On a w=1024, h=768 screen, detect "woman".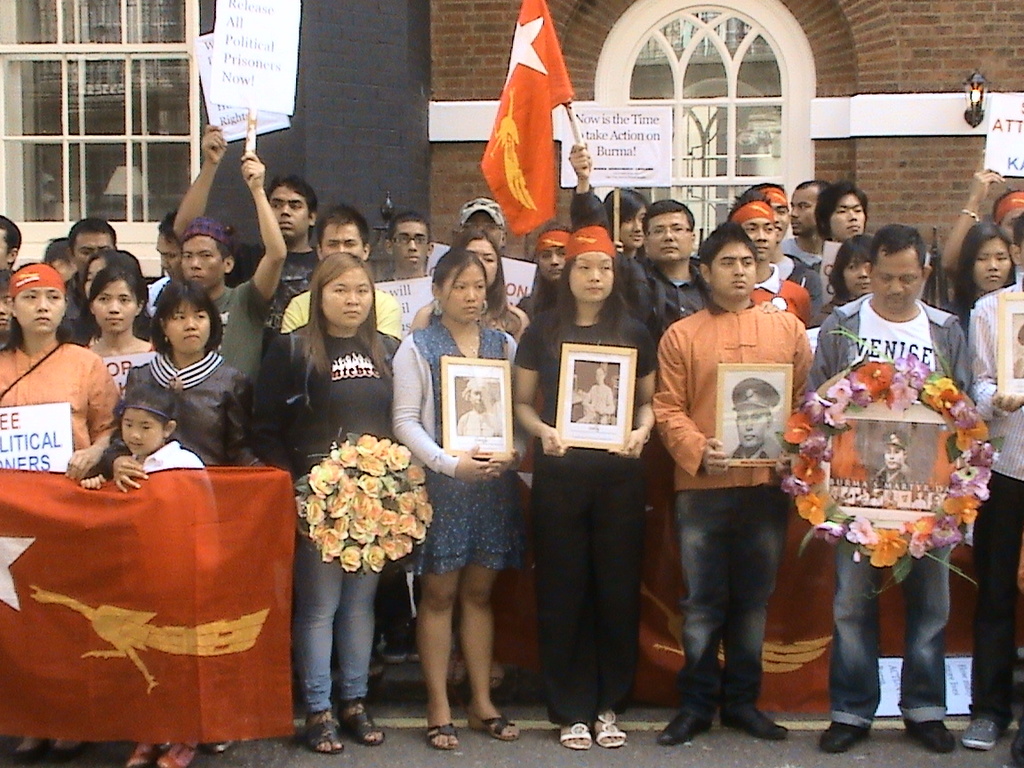
rect(84, 280, 267, 733).
